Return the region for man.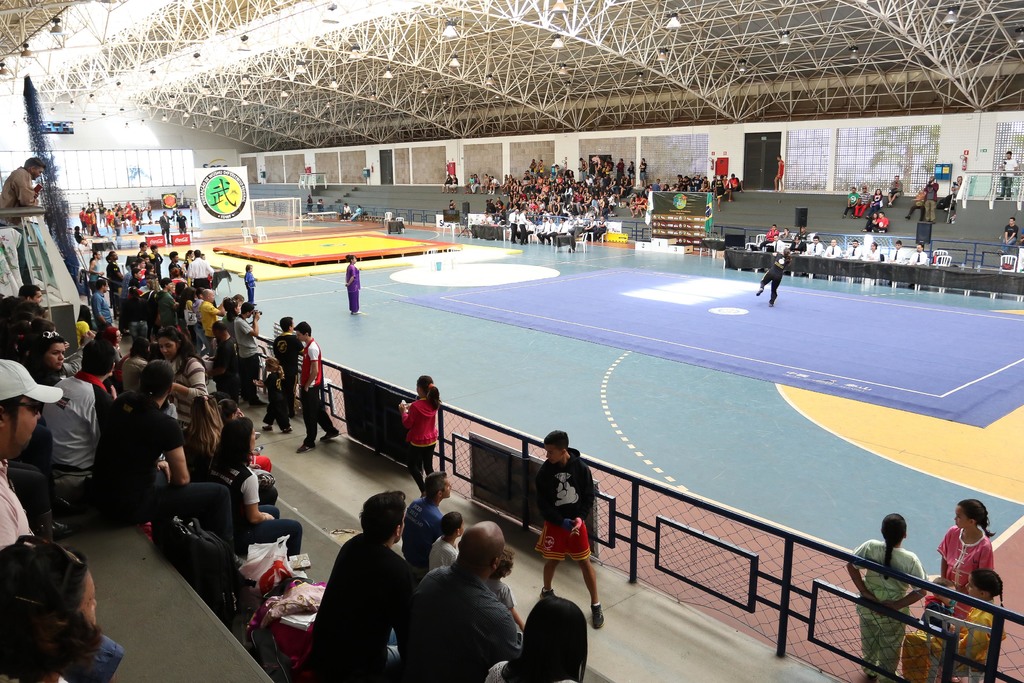
crop(108, 213, 124, 244).
